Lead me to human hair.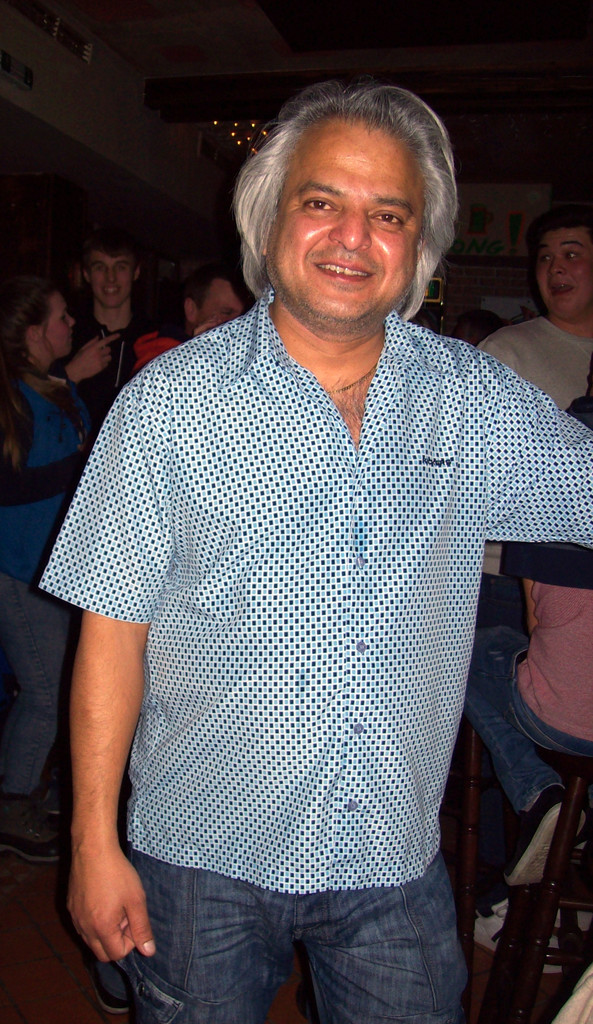
Lead to x1=0, y1=278, x2=89, y2=474.
